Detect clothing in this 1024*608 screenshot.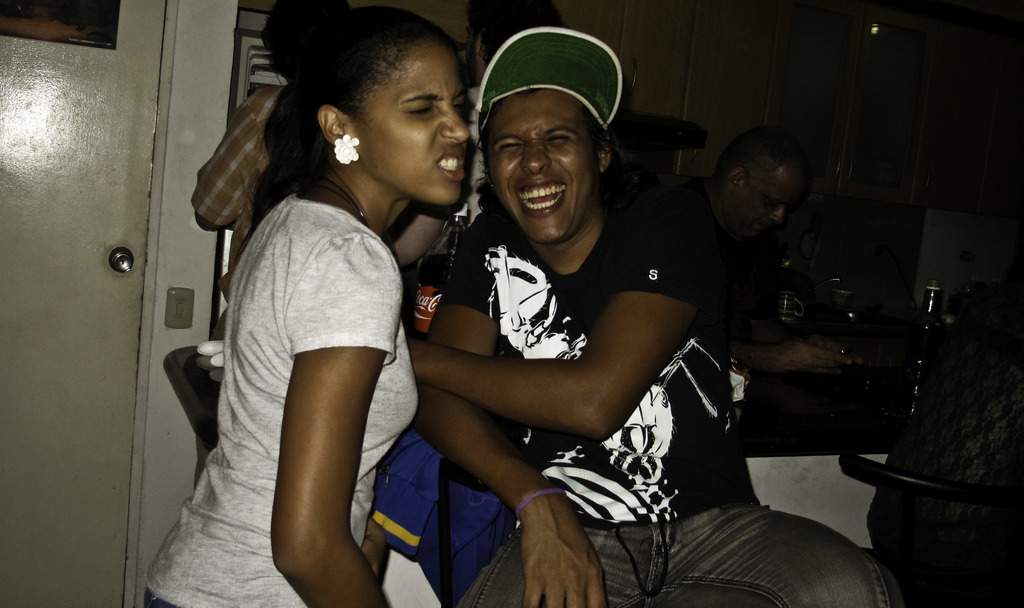
Detection: 189,83,295,330.
